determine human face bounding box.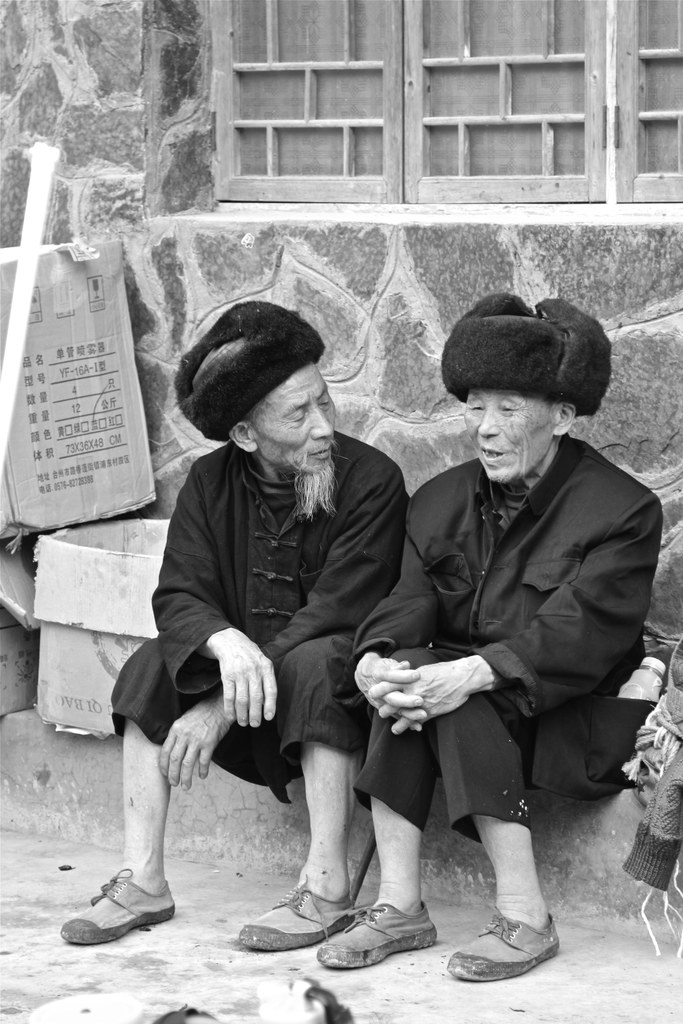
Determined: box(463, 396, 561, 488).
